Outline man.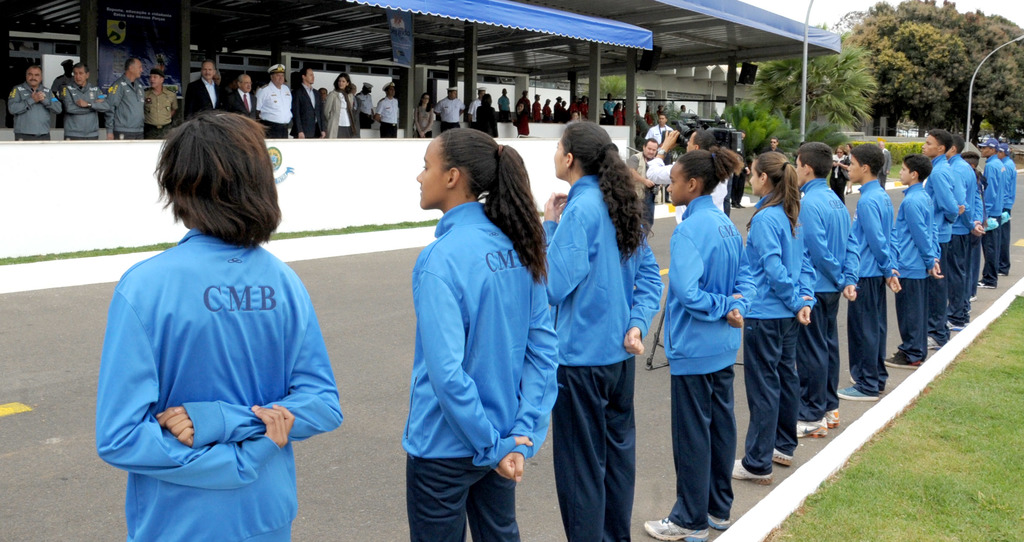
Outline: box=[921, 128, 964, 330].
